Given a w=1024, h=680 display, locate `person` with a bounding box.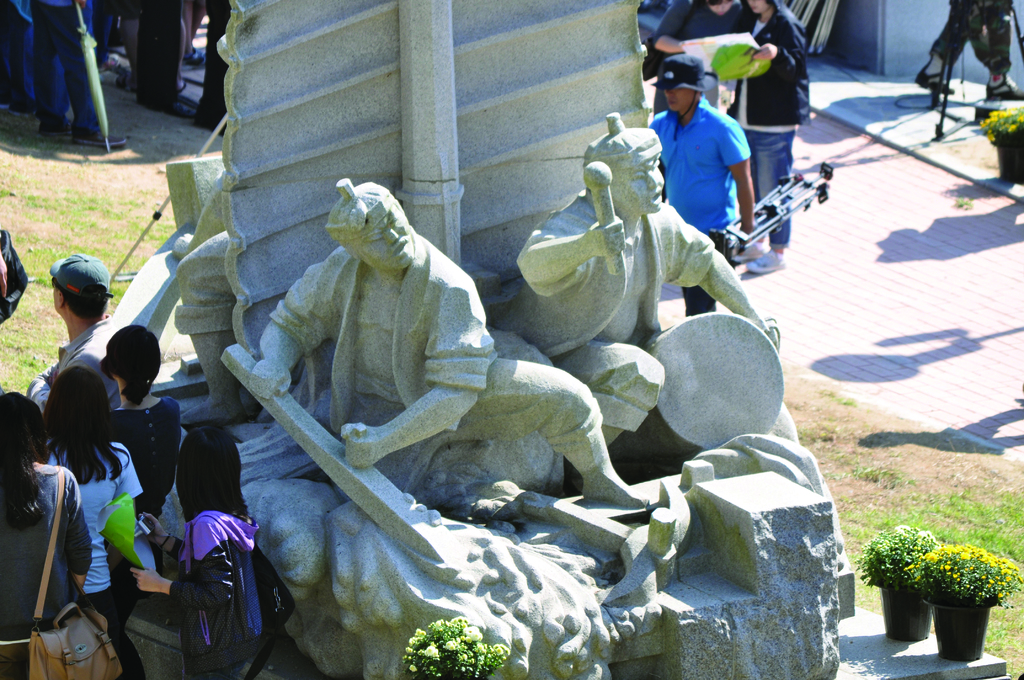
Located: crop(225, 161, 527, 616).
